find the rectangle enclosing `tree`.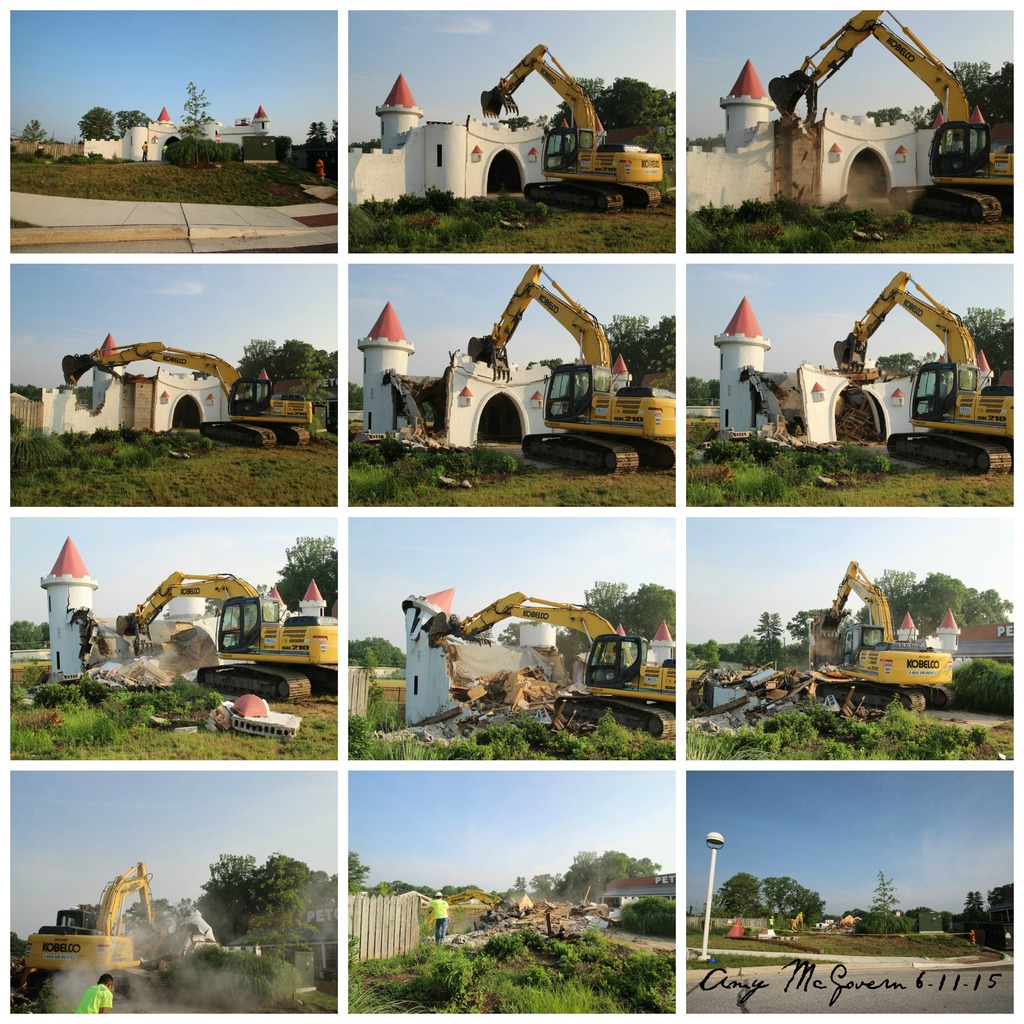
303, 113, 340, 165.
